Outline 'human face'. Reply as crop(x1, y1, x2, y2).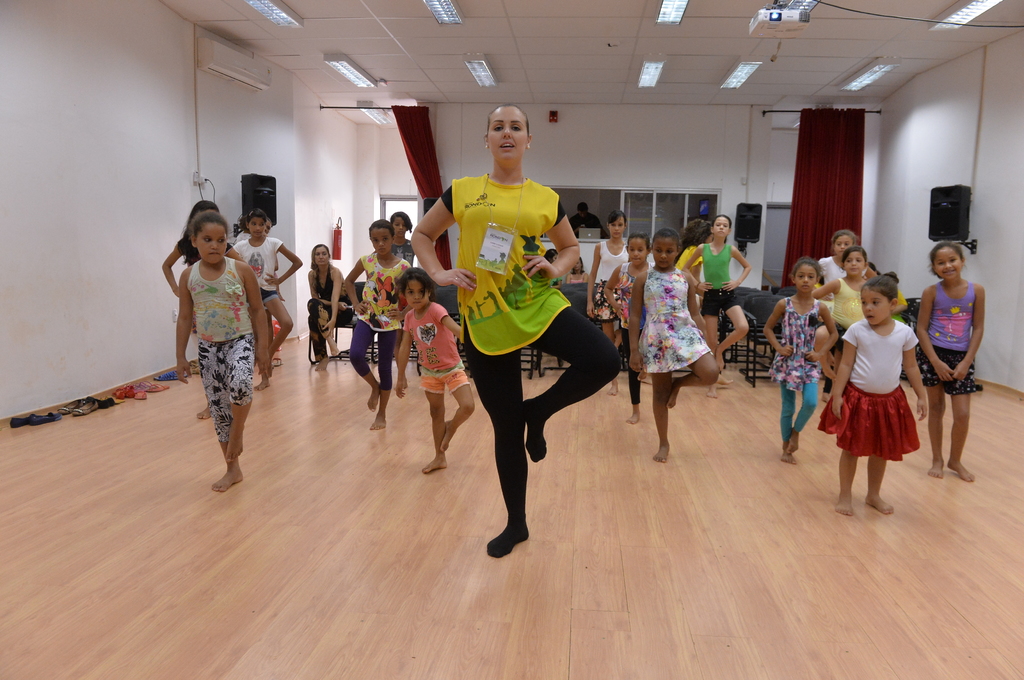
crop(404, 280, 430, 312).
